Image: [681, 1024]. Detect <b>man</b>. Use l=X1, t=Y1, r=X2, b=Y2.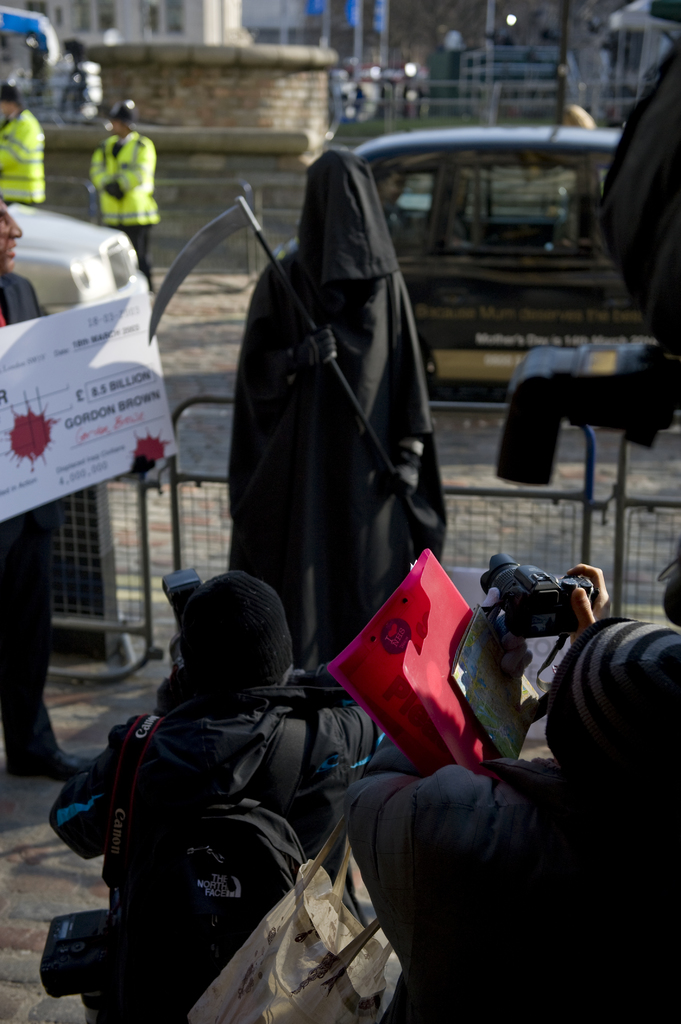
l=0, t=79, r=46, b=207.
